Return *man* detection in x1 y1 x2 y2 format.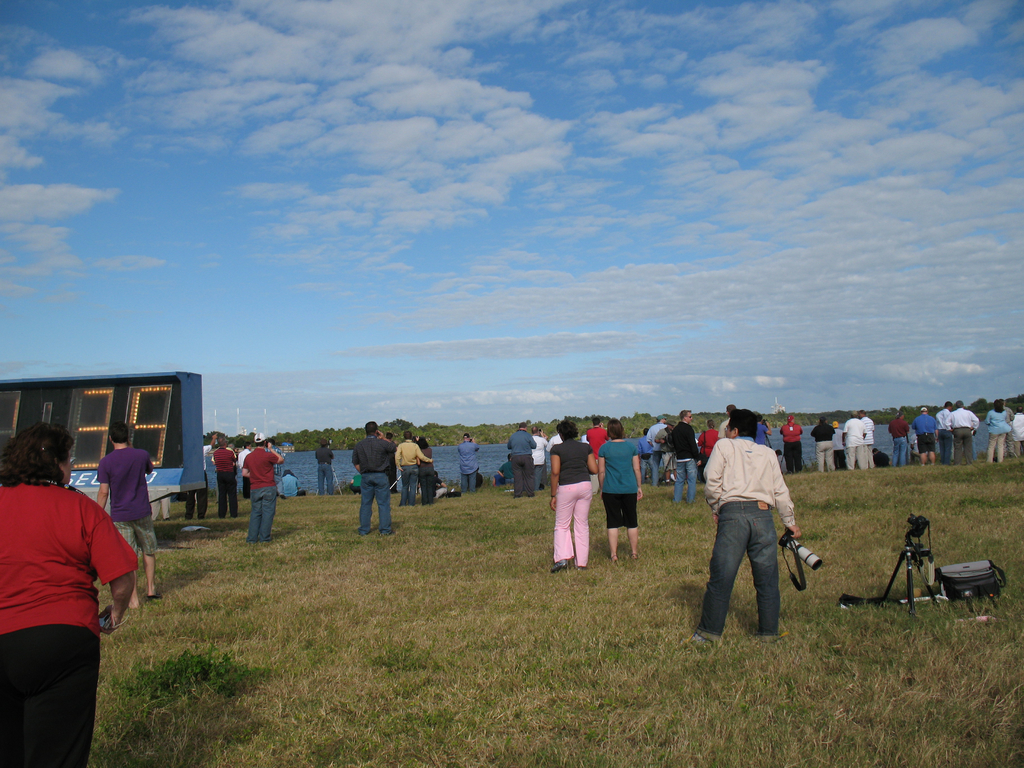
94 420 165 606.
